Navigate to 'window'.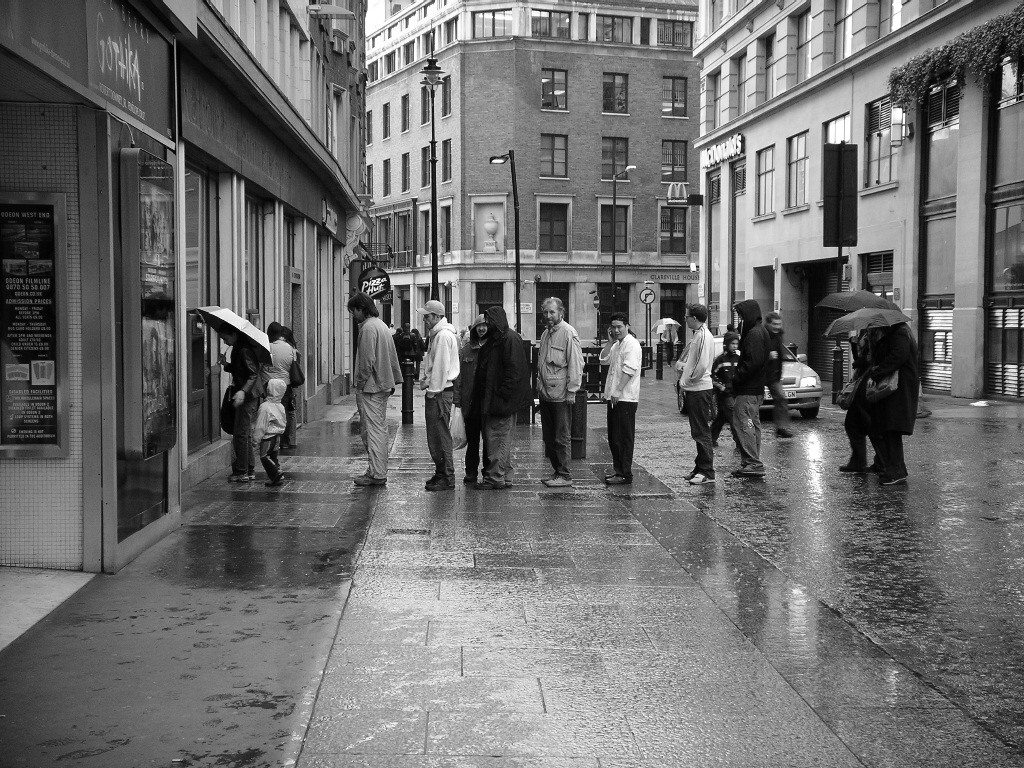
Navigation target: 748/139/781/228.
